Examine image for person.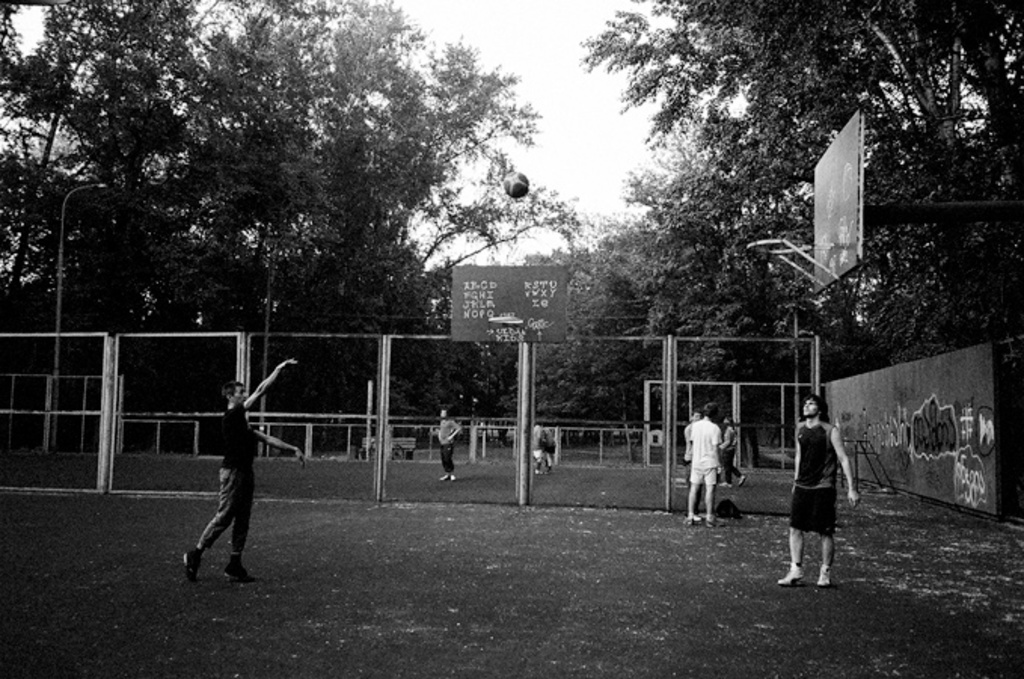
Examination result: <box>437,410,461,484</box>.
